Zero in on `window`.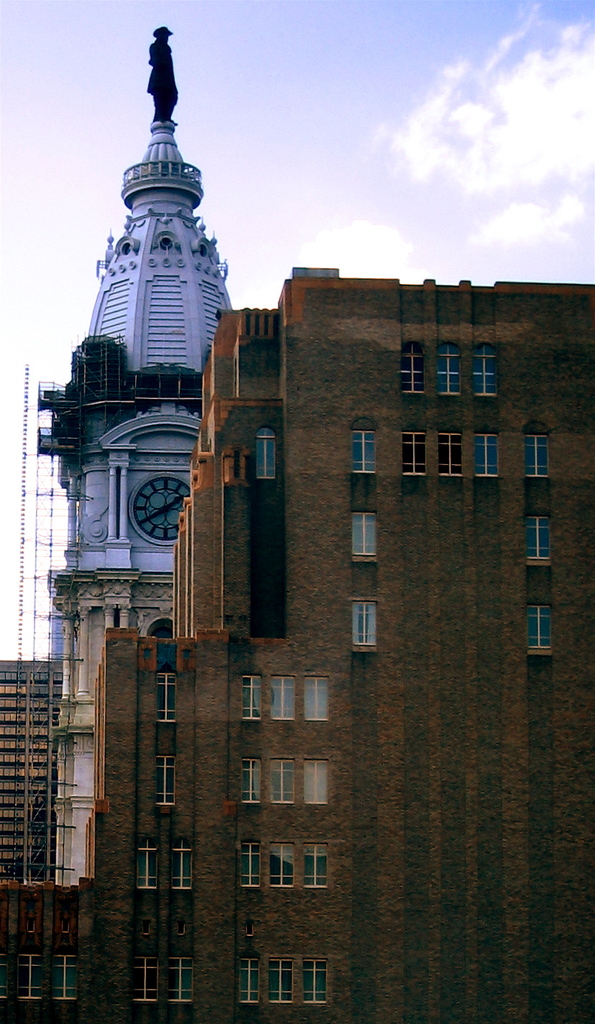
Zeroed in: rect(270, 676, 295, 721).
